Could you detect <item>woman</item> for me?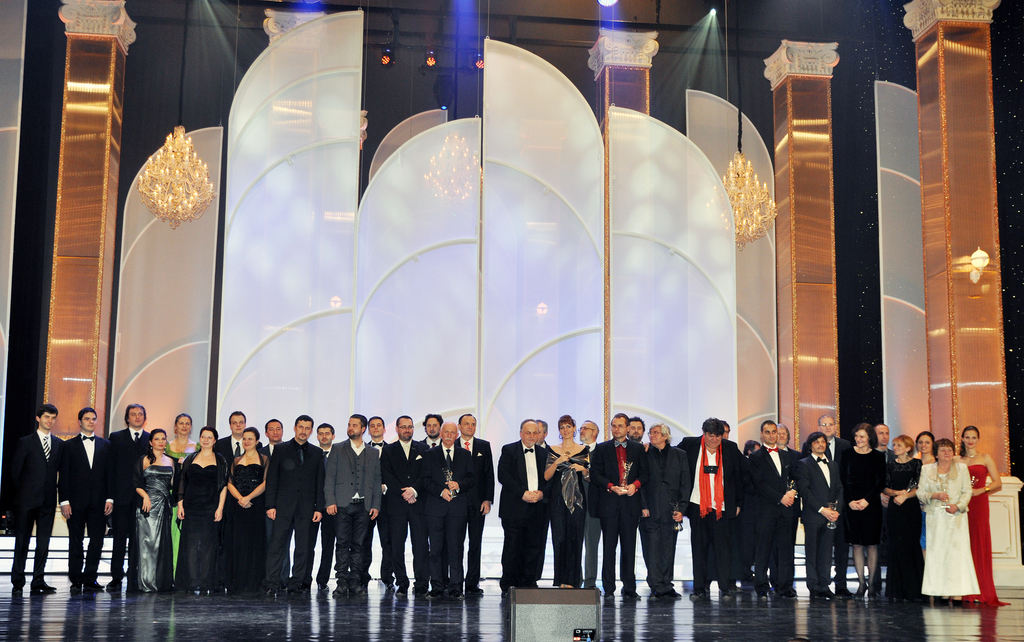
Detection result: <box>850,424,889,593</box>.
